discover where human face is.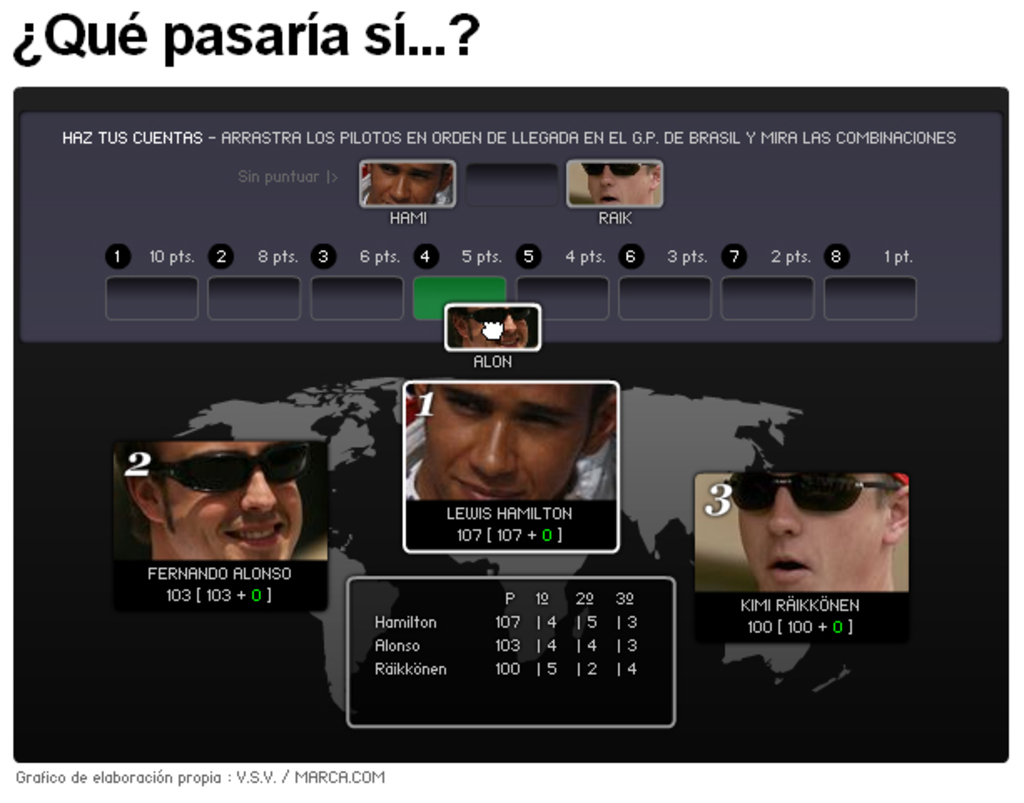
Discovered at (426,377,600,499).
